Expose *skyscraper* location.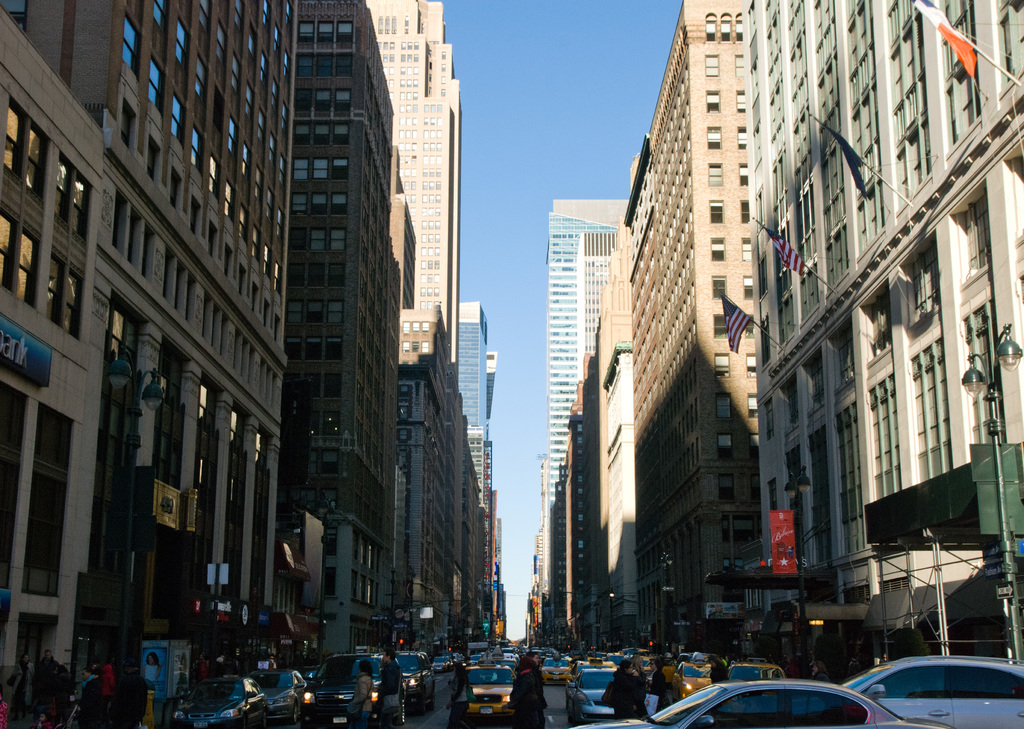
Exposed at bbox=(627, 0, 748, 659).
